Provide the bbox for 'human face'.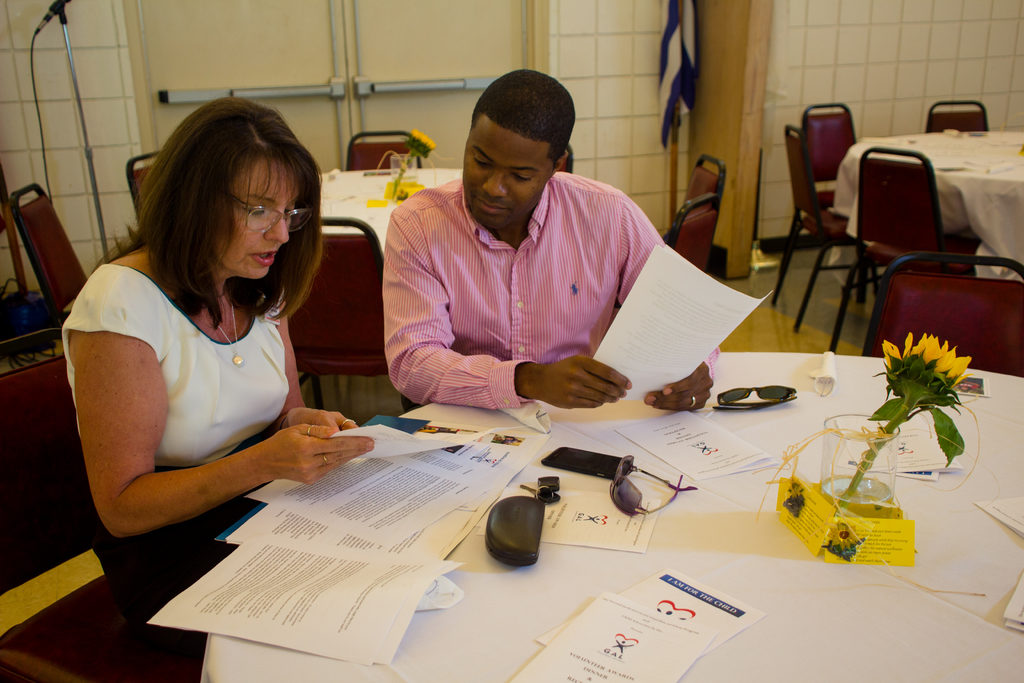
[216,160,299,276].
